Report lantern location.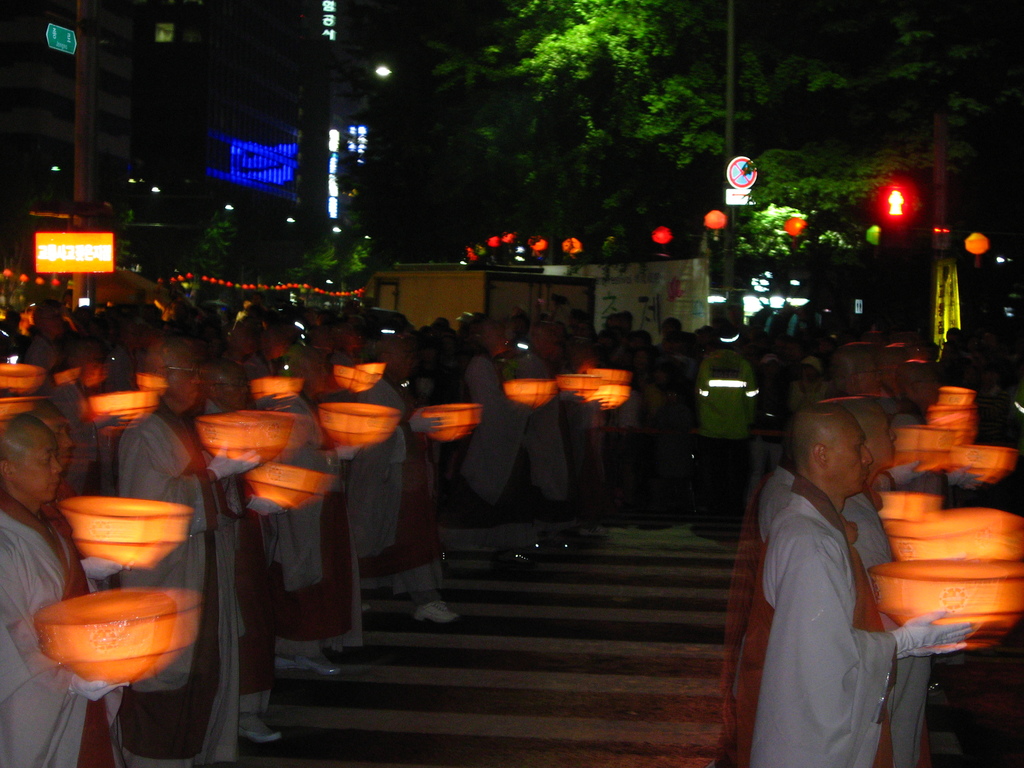
Report: (left=559, top=376, right=597, bottom=399).
